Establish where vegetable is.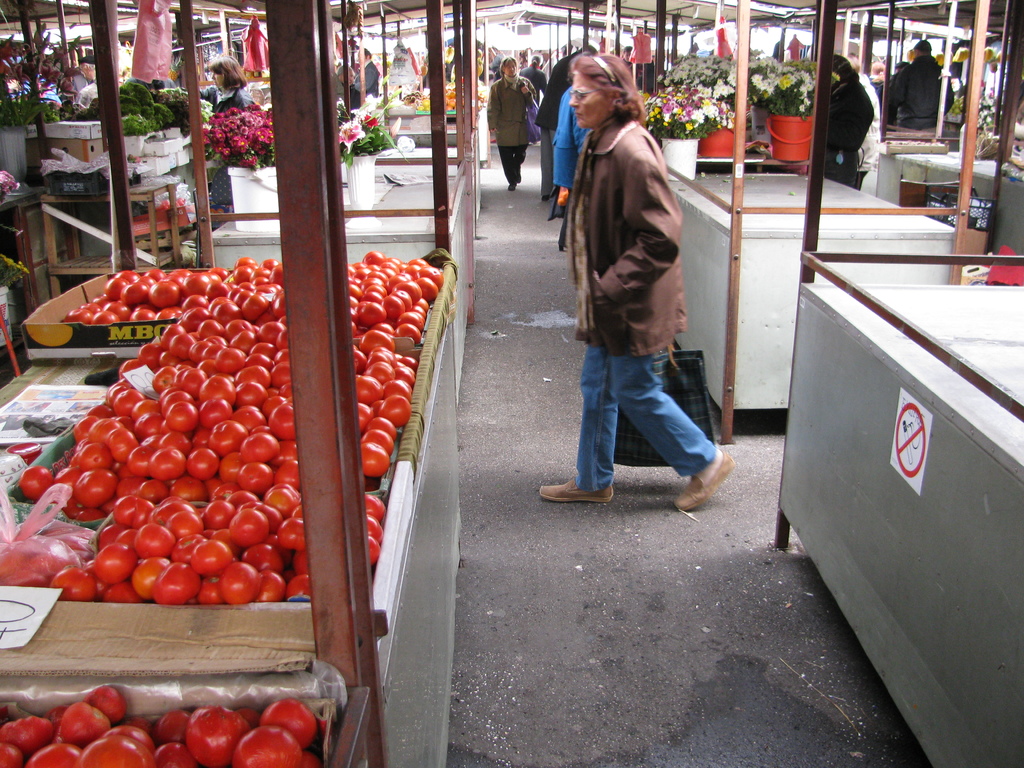
Established at locate(14, 464, 54, 502).
